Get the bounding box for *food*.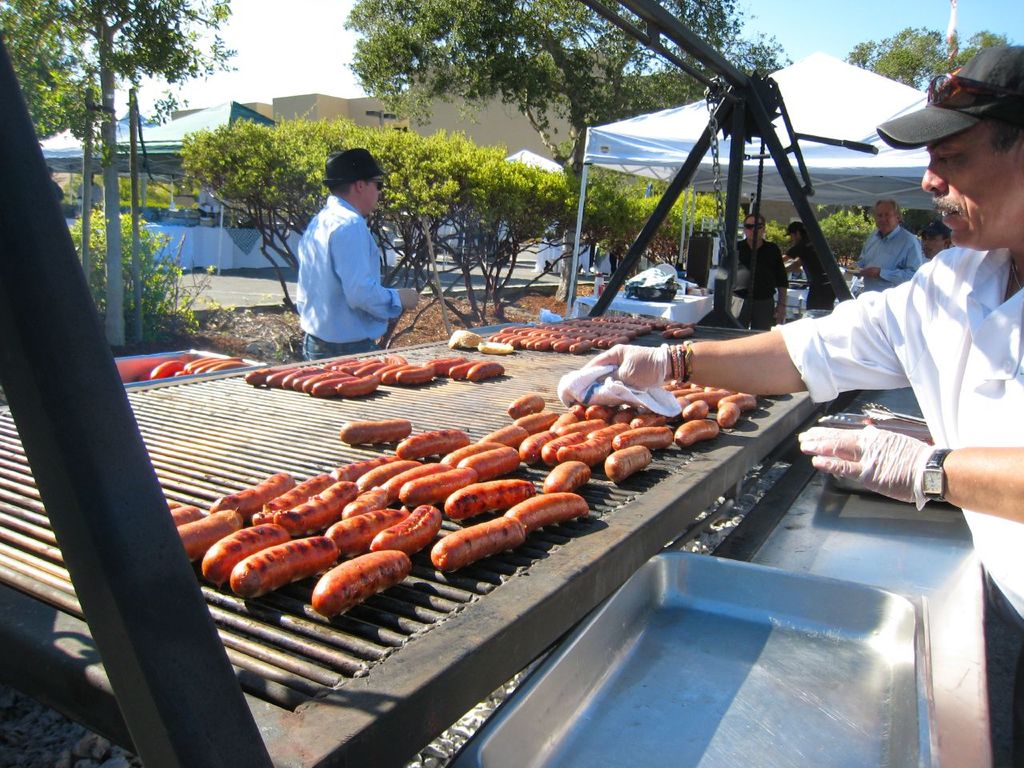
Rect(166, 499, 182, 511).
